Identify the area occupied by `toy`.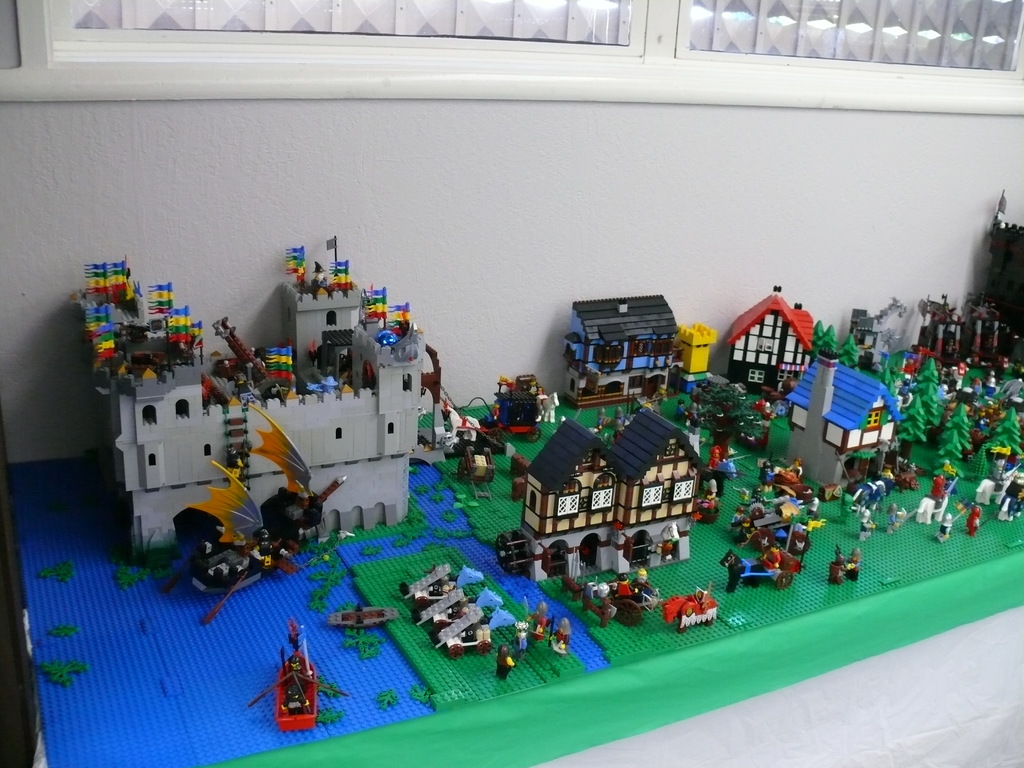
Area: [93,245,440,588].
